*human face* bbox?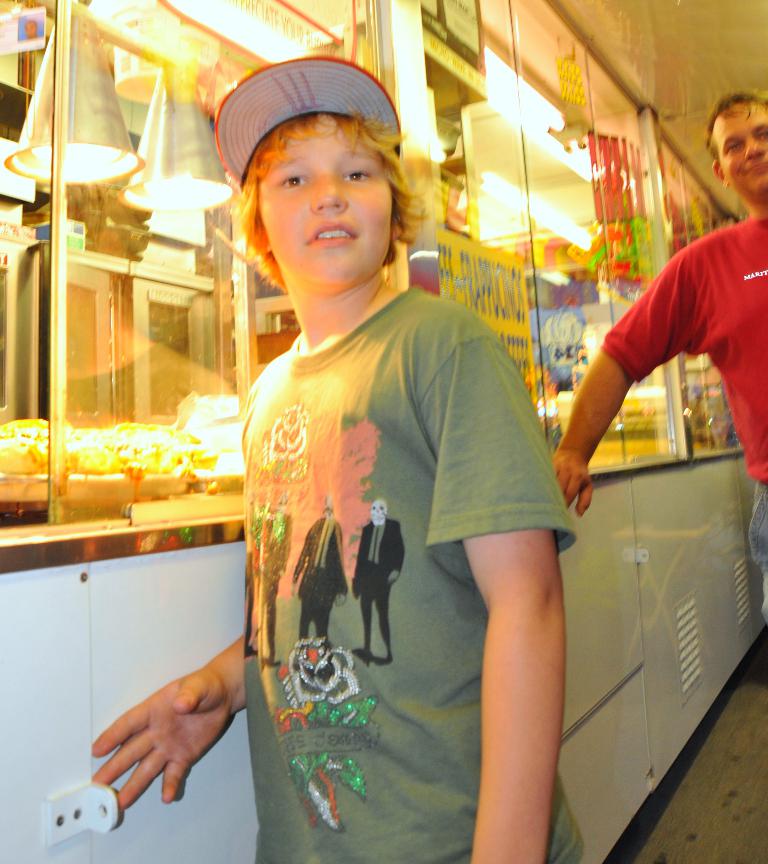
<region>706, 97, 767, 199</region>
